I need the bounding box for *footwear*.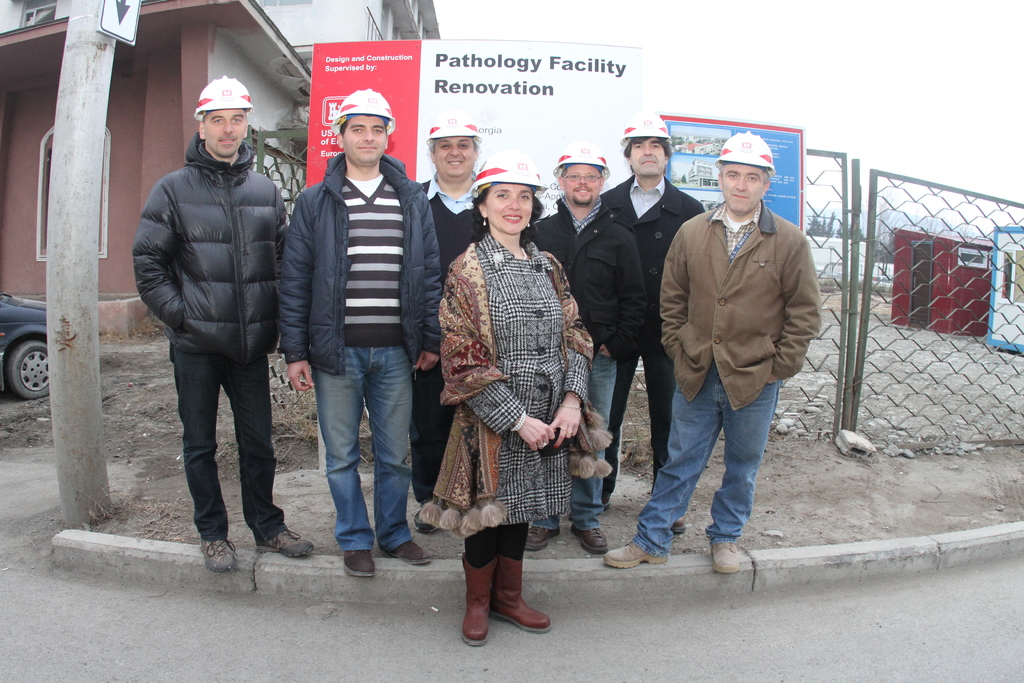
Here it is: (left=458, top=554, right=498, bottom=647).
